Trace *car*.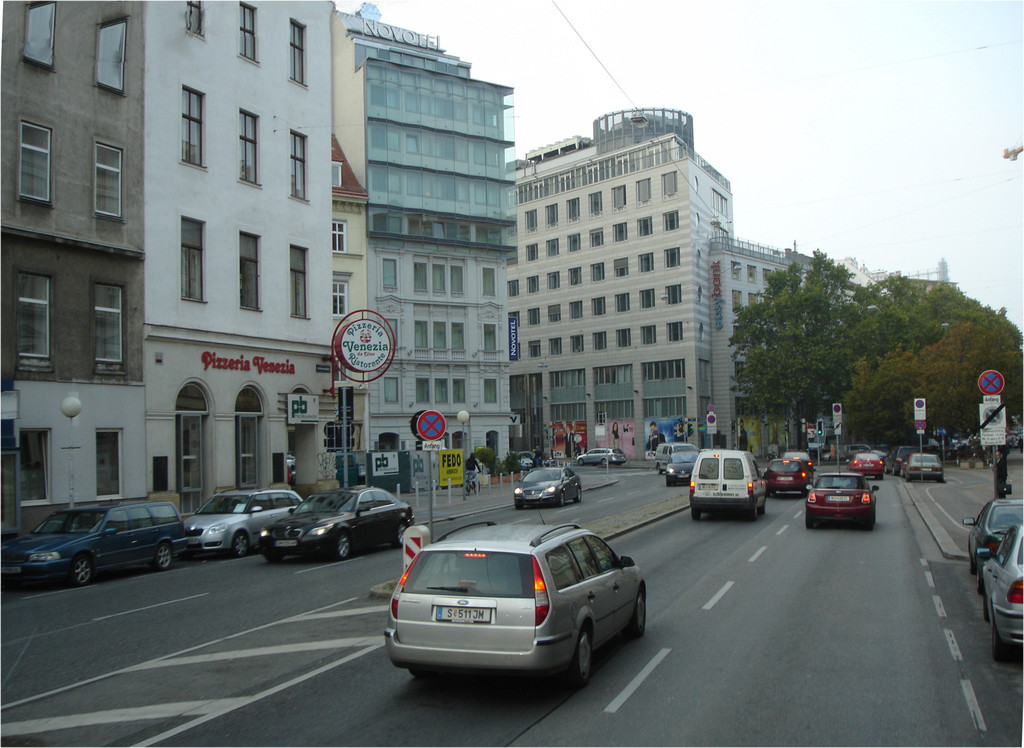
Traced to pyautogui.locateOnScreen(766, 458, 810, 498).
